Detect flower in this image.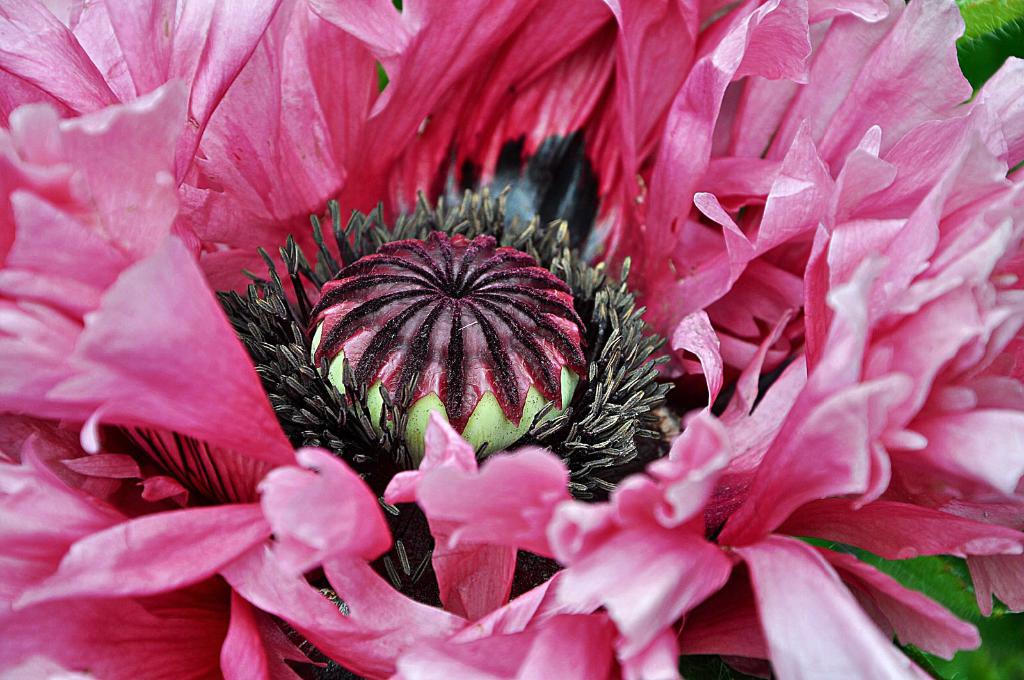
Detection: crop(0, 0, 1023, 679).
